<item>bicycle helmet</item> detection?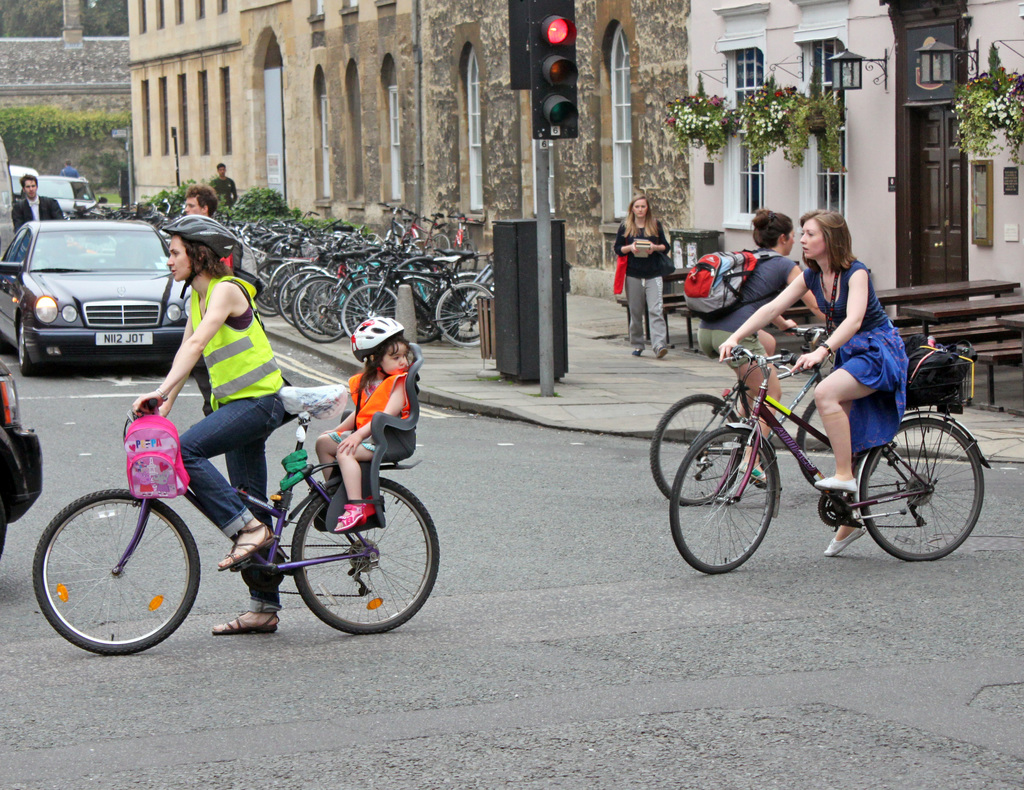
region(161, 214, 237, 298)
